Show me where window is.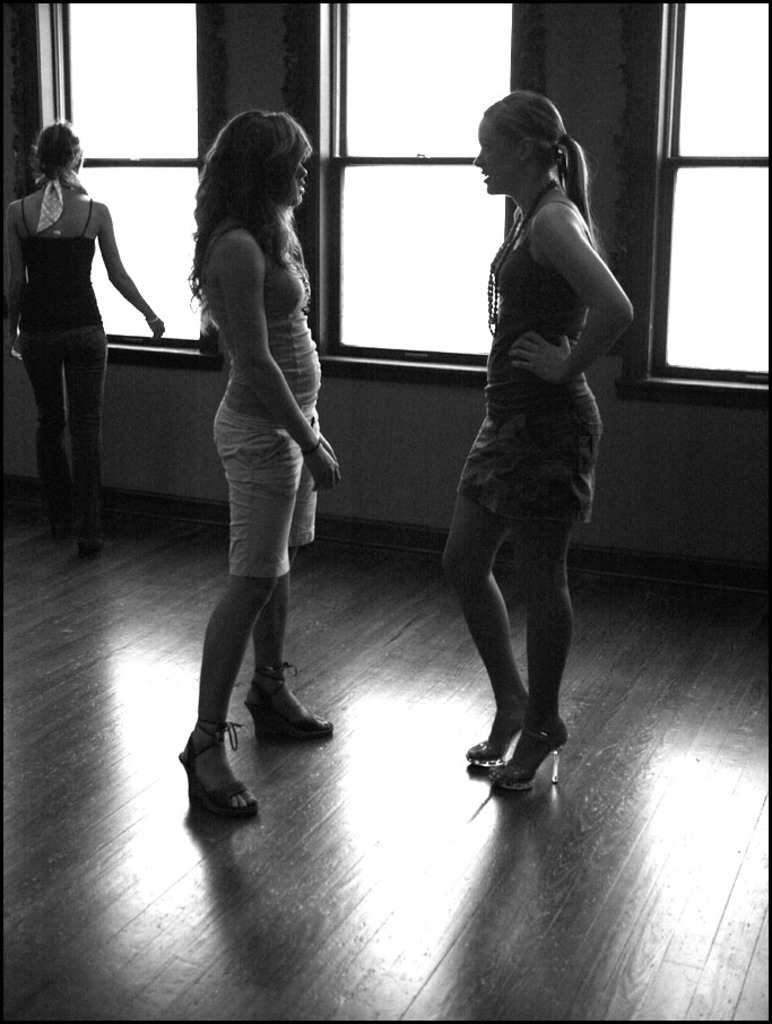
window is at left=623, top=0, right=771, bottom=402.
